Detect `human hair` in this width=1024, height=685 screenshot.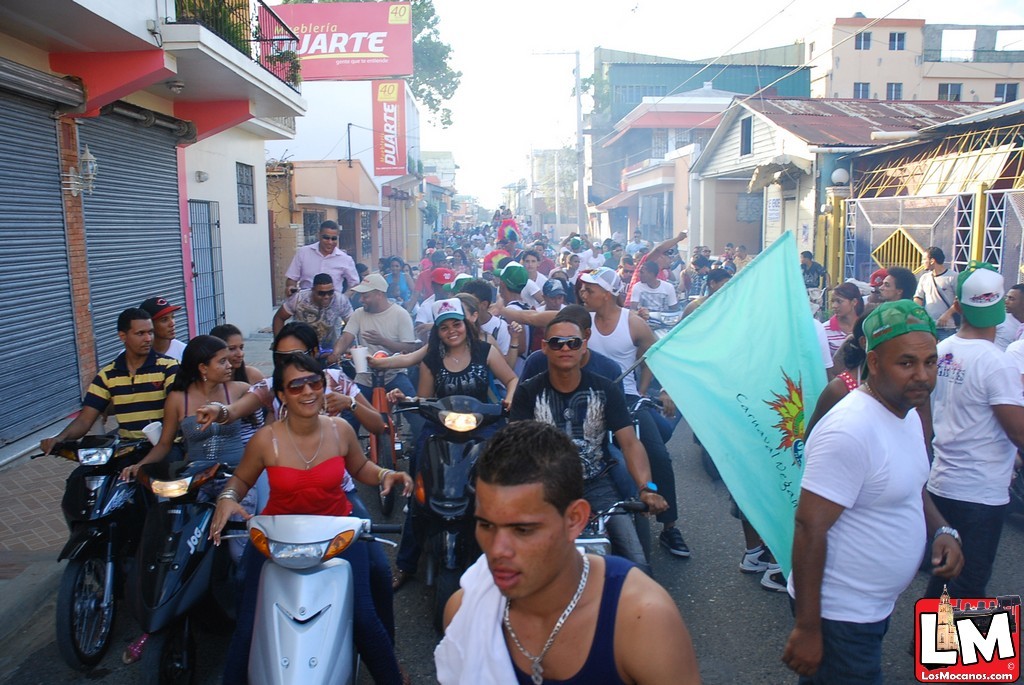
Detection: {"x1": 574, "y1": 270, "x2": 622, "y2": 305}.
